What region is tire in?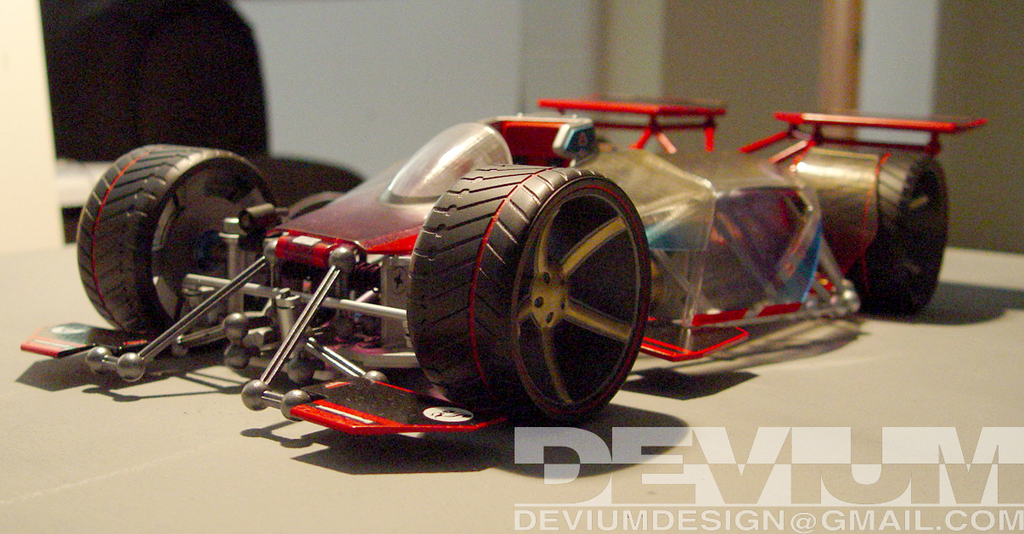
[x1=795, y1=143, x2=951, y2=318].
